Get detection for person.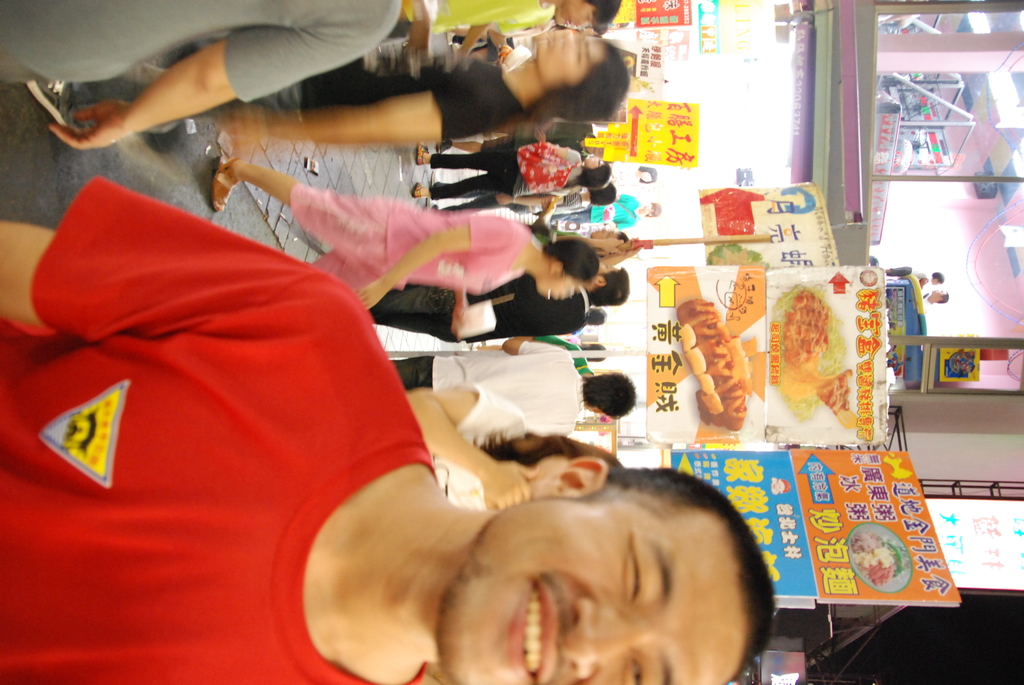
Detection: [left=394, top=336, right=637, bottom=432].
